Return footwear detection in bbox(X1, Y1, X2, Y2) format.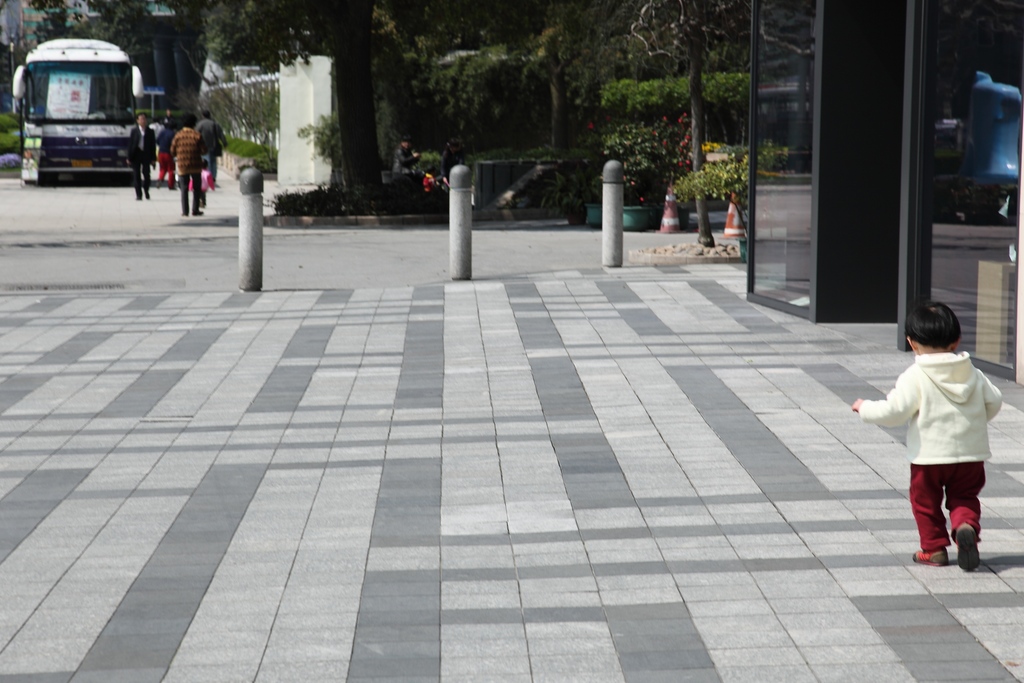
bbox(958, 528, 983, 575).
